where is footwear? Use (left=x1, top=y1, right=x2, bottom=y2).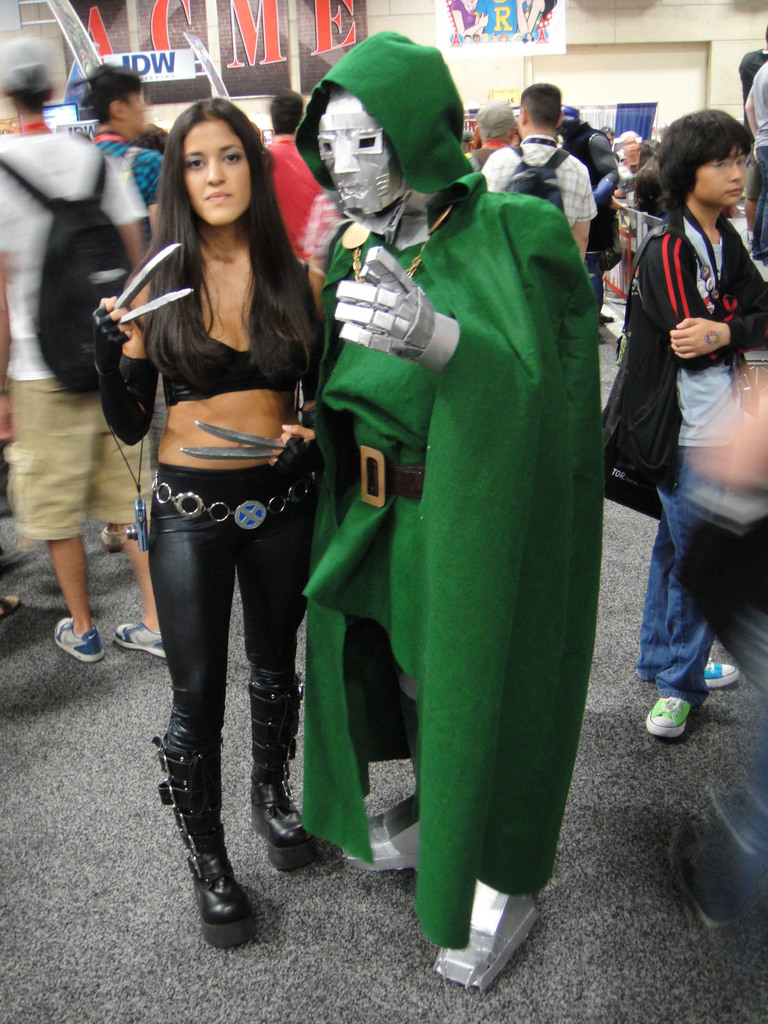
(left=115, top=615, right=167, bottom=662).
